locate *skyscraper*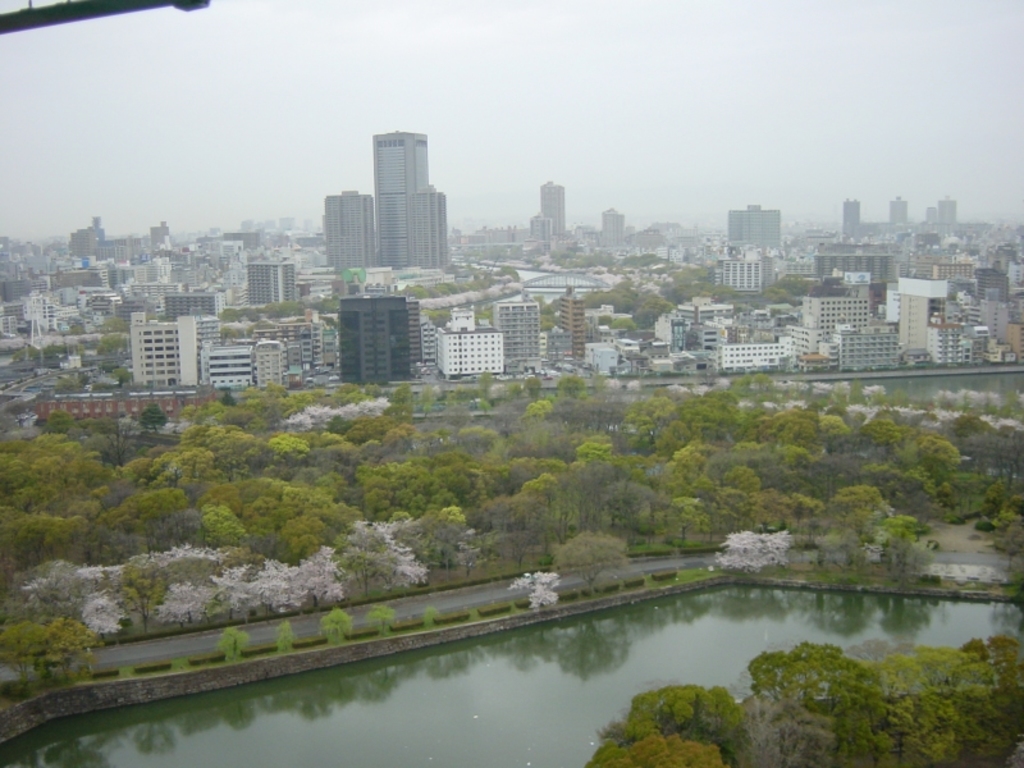
<bbox>69, 233, 100, 255</bbox>
